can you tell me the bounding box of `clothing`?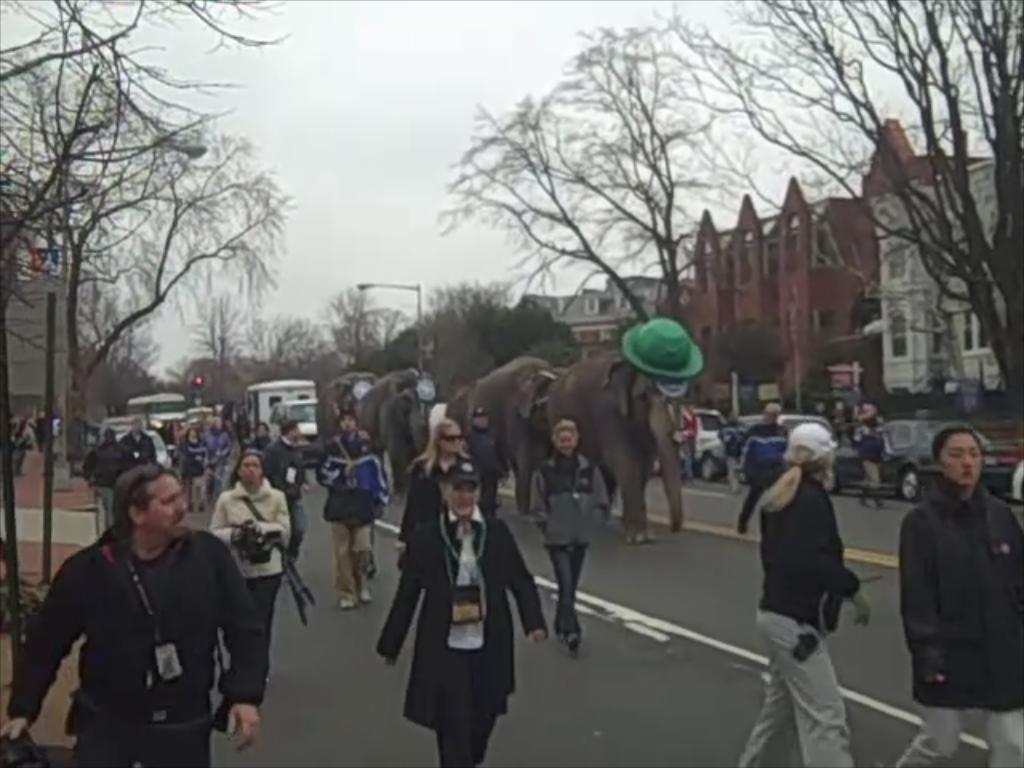
detection(678, 408, 698, 475).
